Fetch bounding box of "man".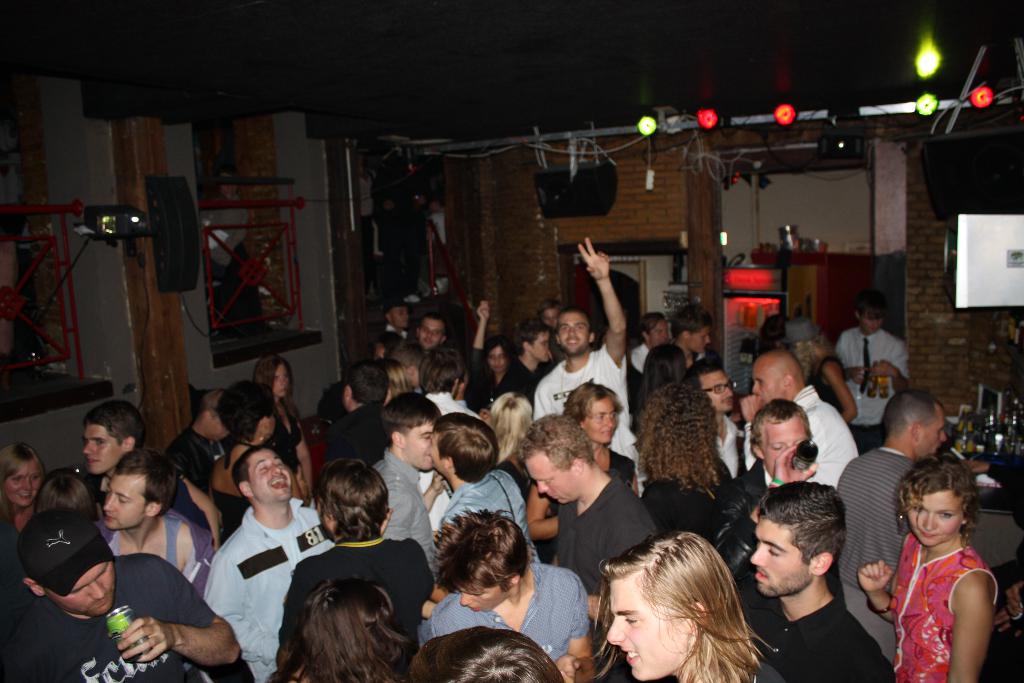
Bbox: [186,439,312,671].
